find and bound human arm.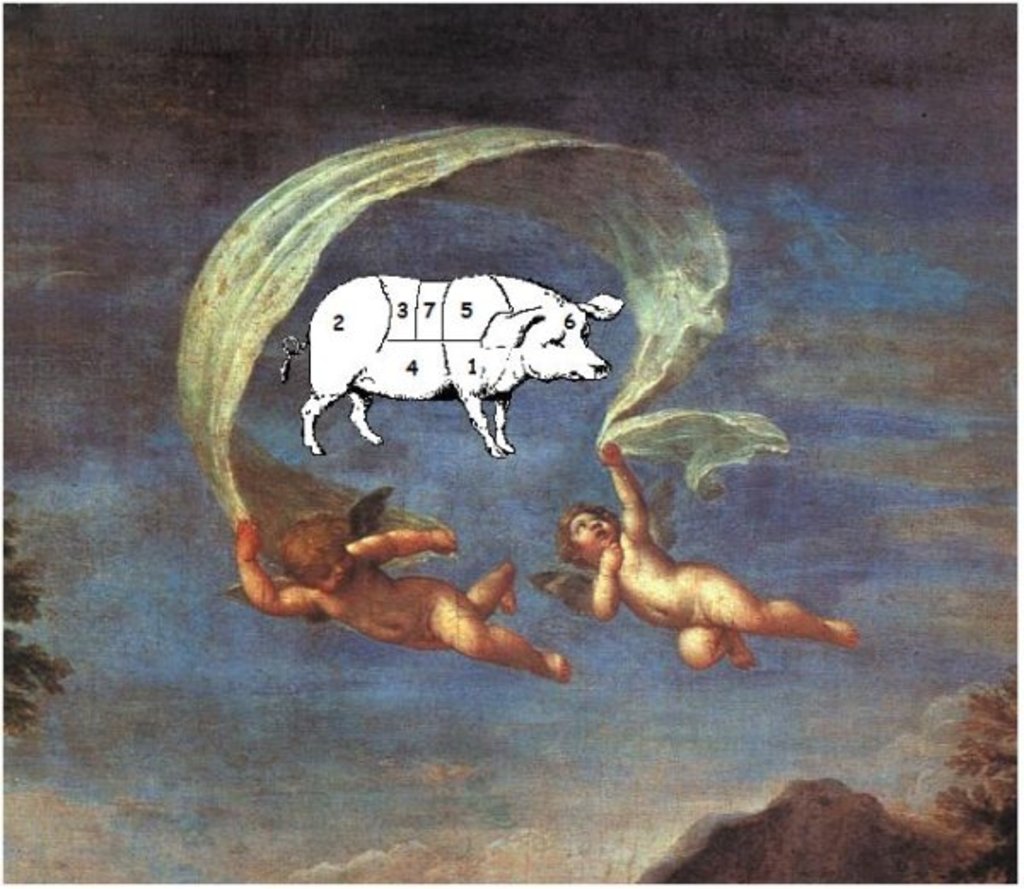
Bound: 343, 527, 463, 570.
